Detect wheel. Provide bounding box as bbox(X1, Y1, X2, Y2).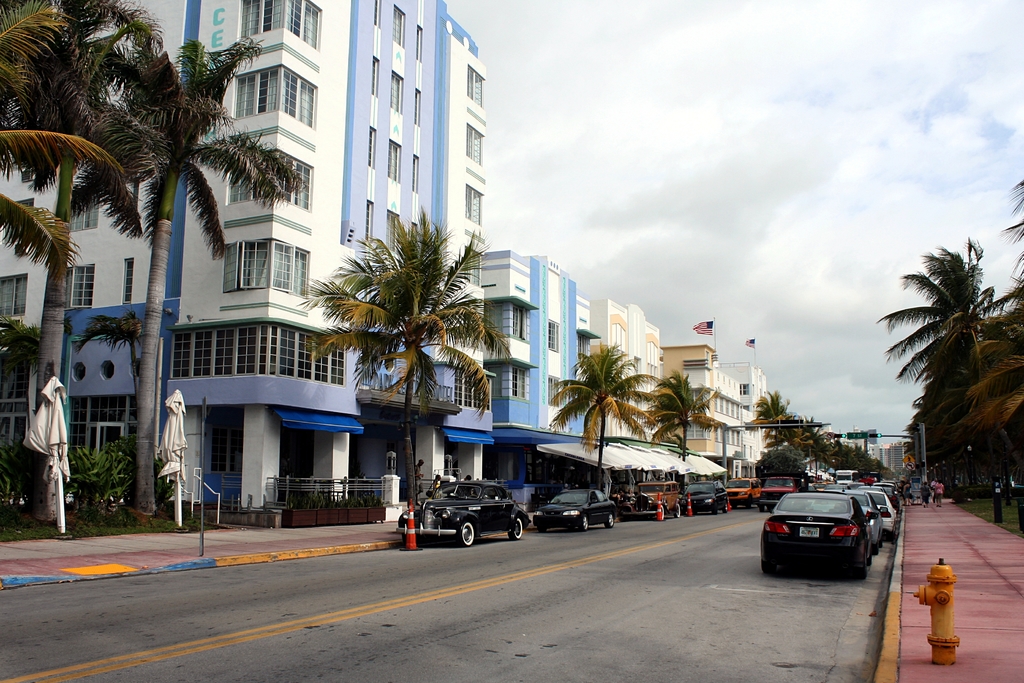
bbox(723, 503, 728, 514).
